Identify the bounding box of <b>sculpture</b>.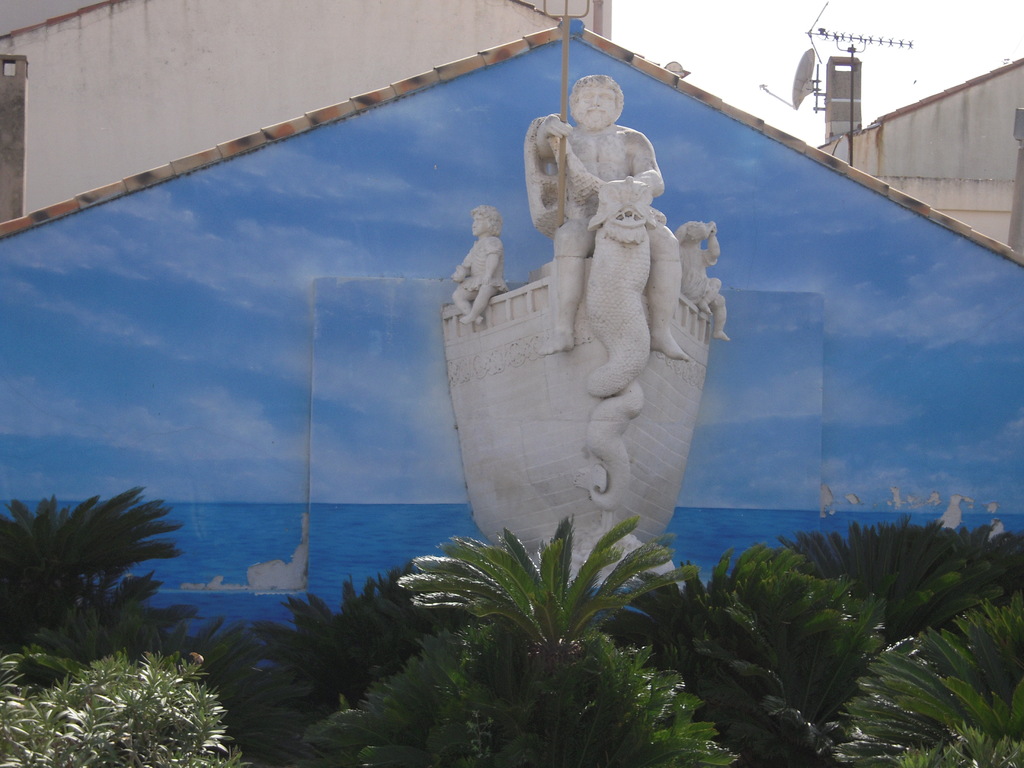
451, 208, 513, 330.
